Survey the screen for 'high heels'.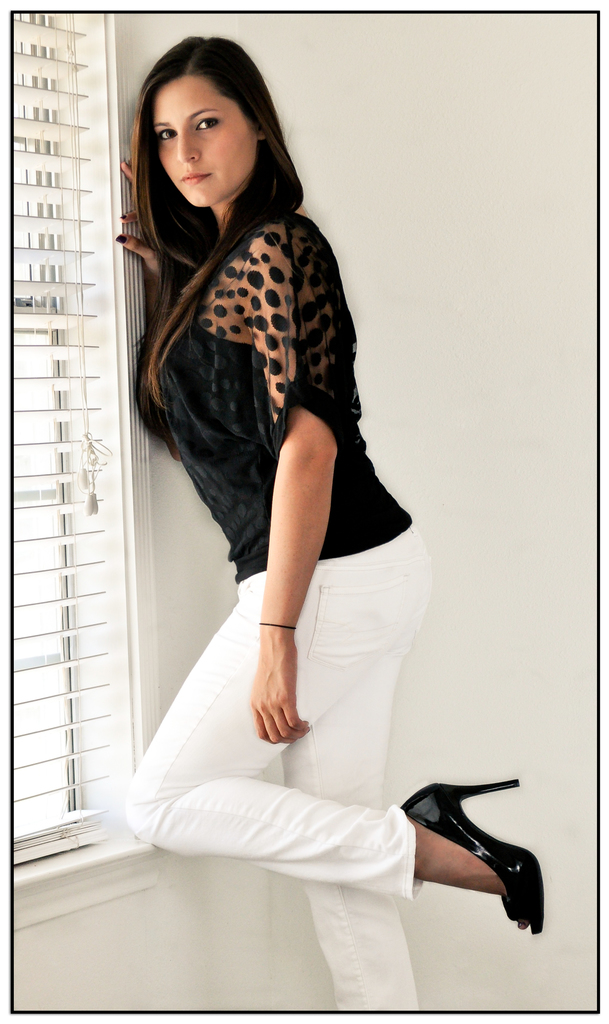
Survey found: crop(394, 752, 576, 933).
